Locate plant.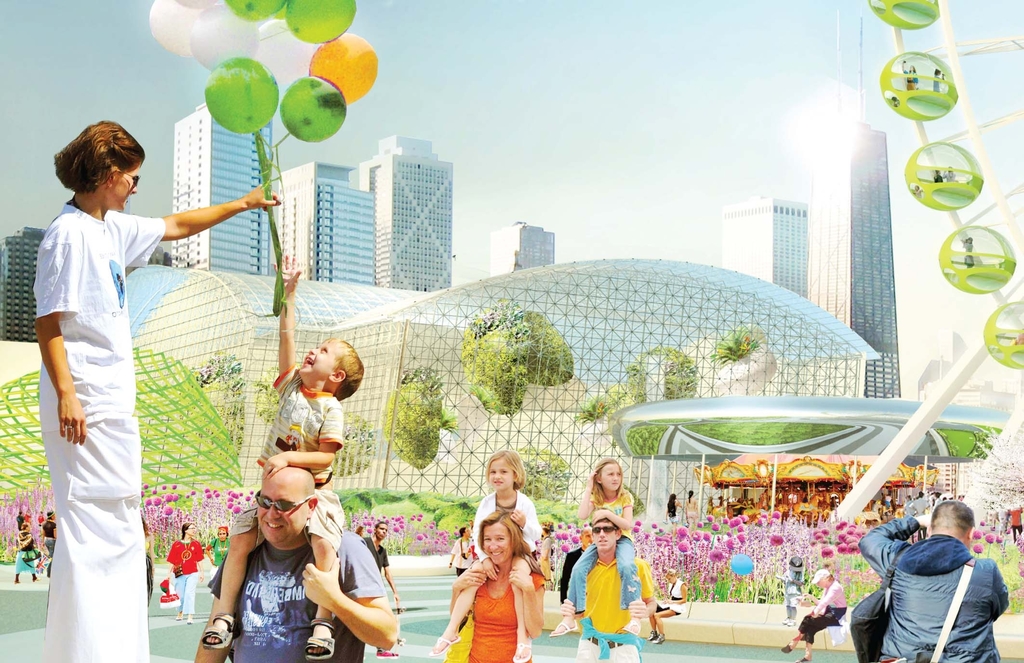
Bounding box: x1=972 y1=427 x2=1023 y2=532.
